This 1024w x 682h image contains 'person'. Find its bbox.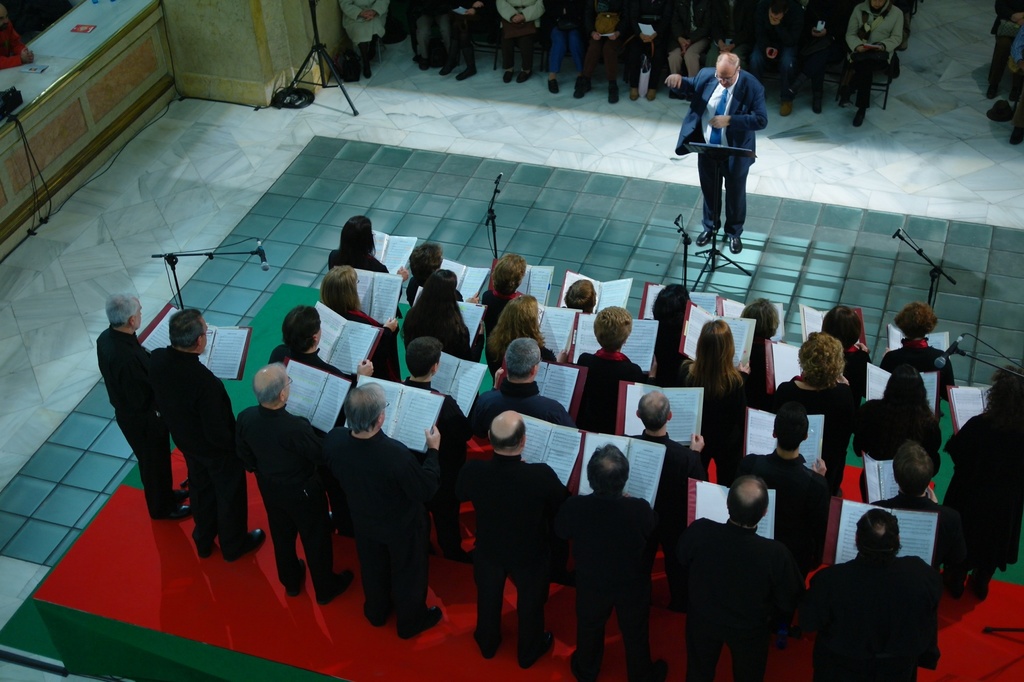
(x1=726, y1=404, x2=845, y2=519).
